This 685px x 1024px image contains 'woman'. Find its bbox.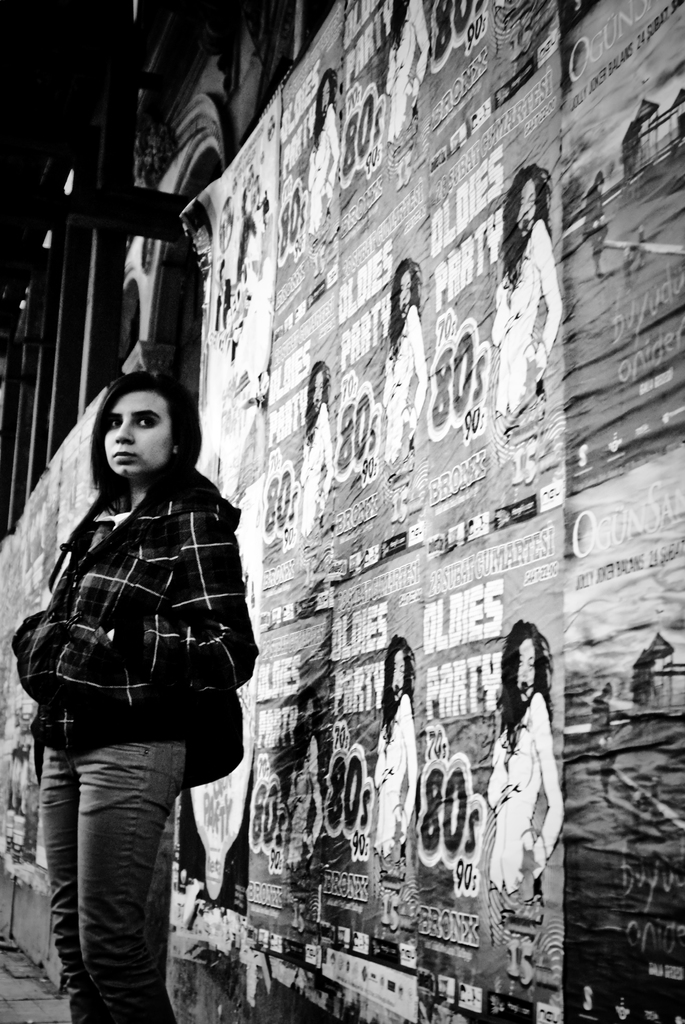
x1=9 y1=338 x2=261 y2=1005.
